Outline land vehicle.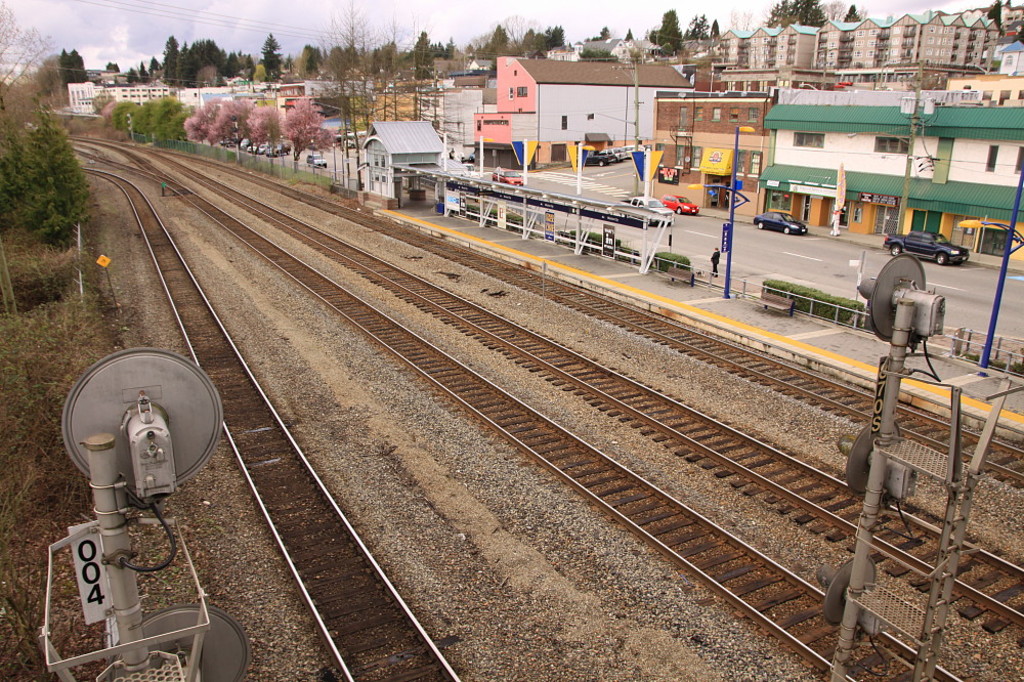
Outline: x1=586, y1=146, x2=614, y2=166.
